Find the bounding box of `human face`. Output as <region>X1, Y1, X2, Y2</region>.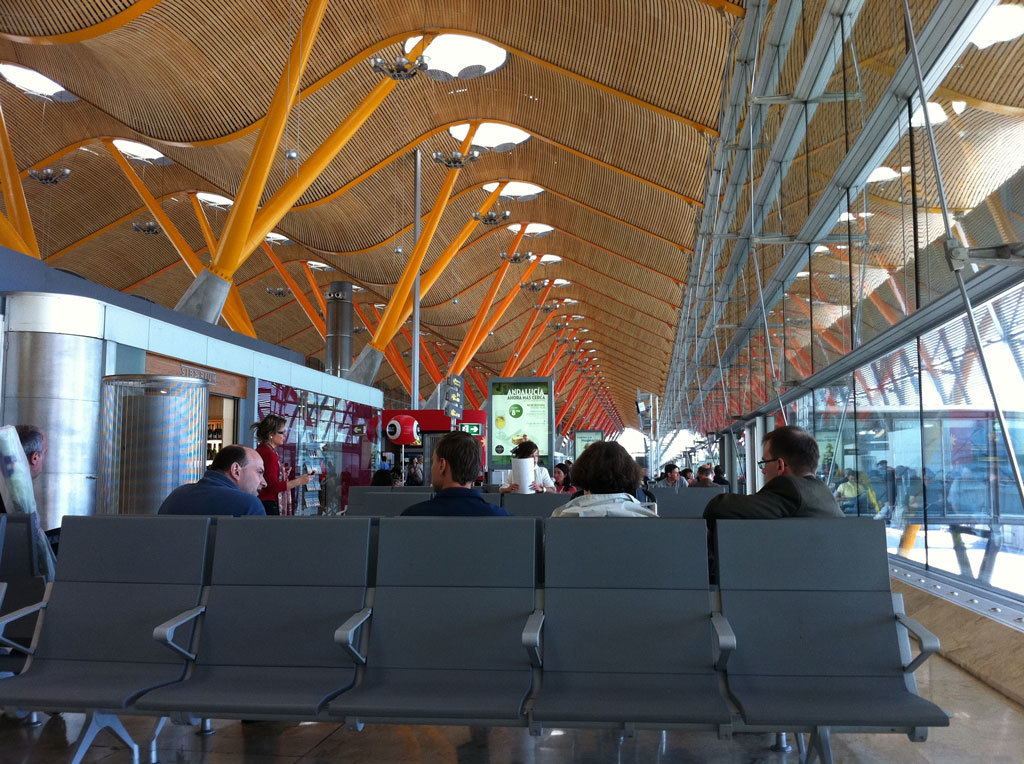
<region>272, 422, 288, 442</region>.
